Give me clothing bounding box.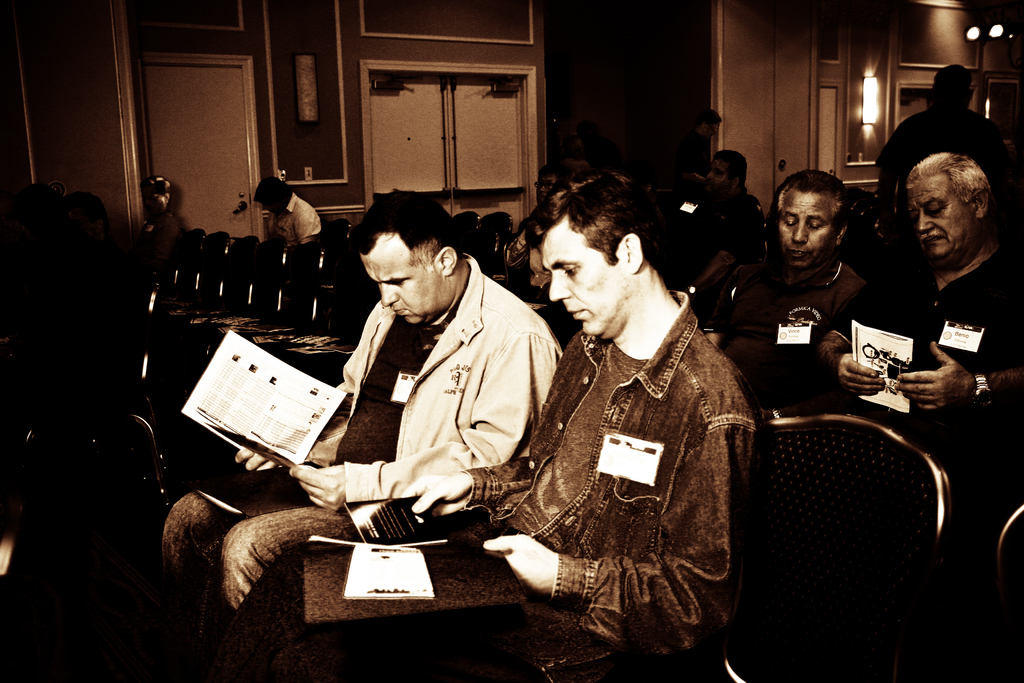
bbox=[856, 236, 1023, 504].
